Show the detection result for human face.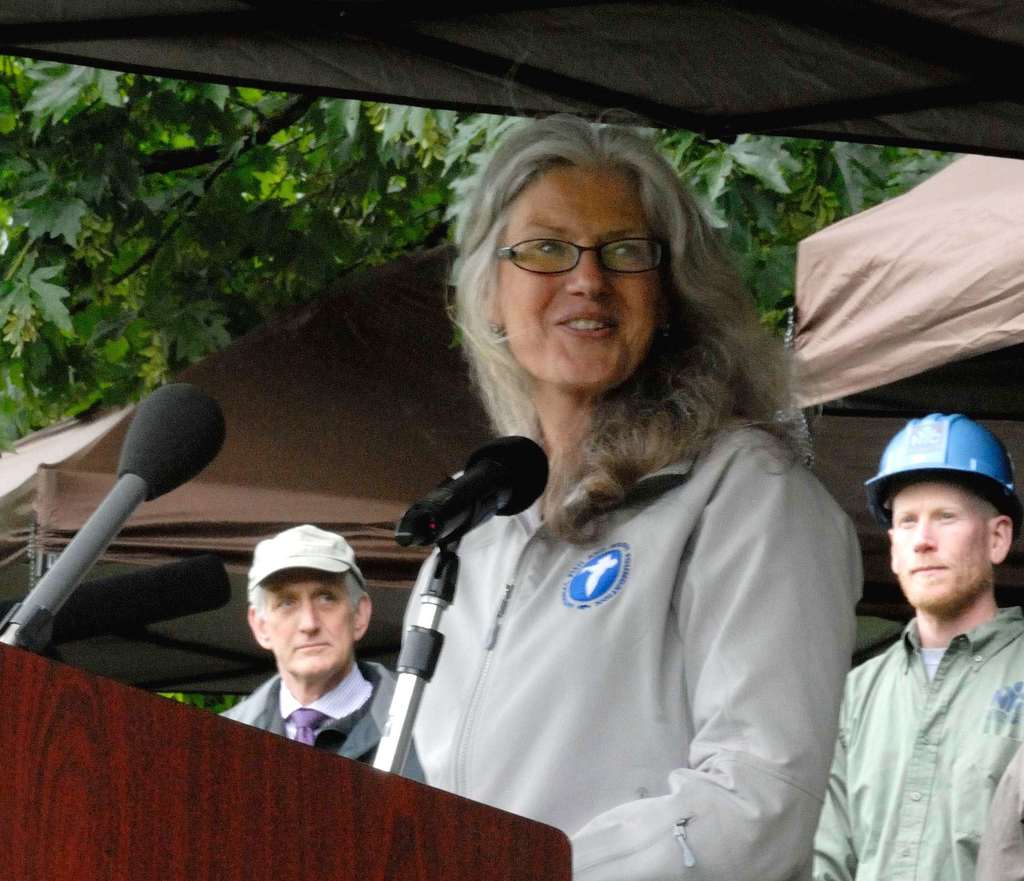
<box>496,166,659,387</box>.
